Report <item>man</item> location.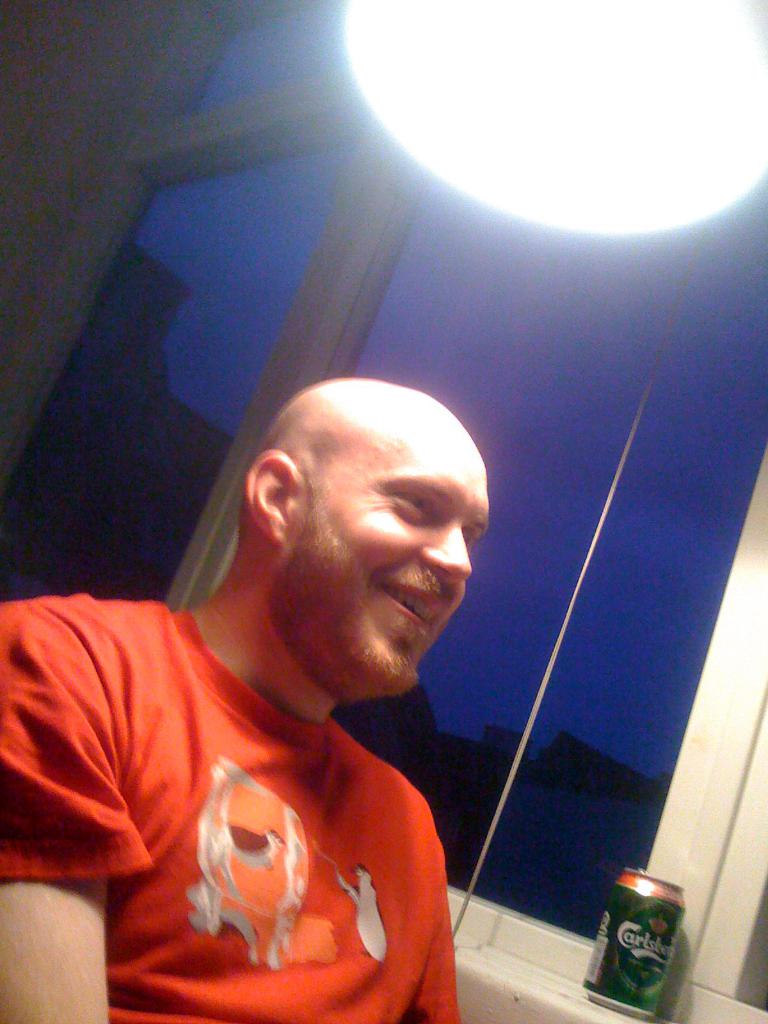
Report: 17:310:560:1011.
